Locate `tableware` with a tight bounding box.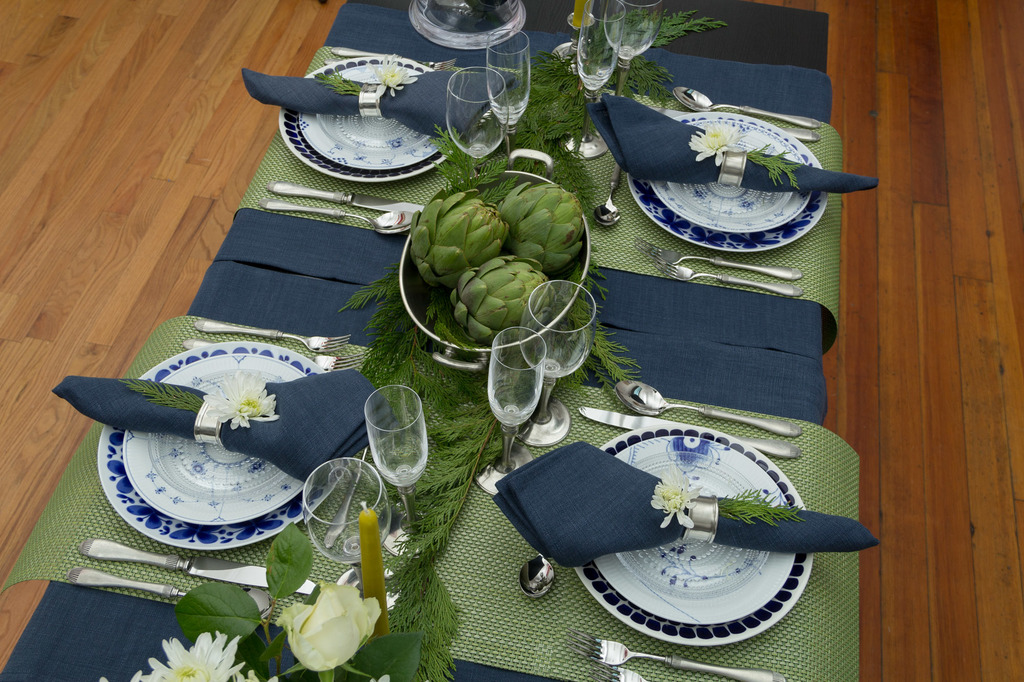
(left=68, top=562, right=274, bottom=621).
